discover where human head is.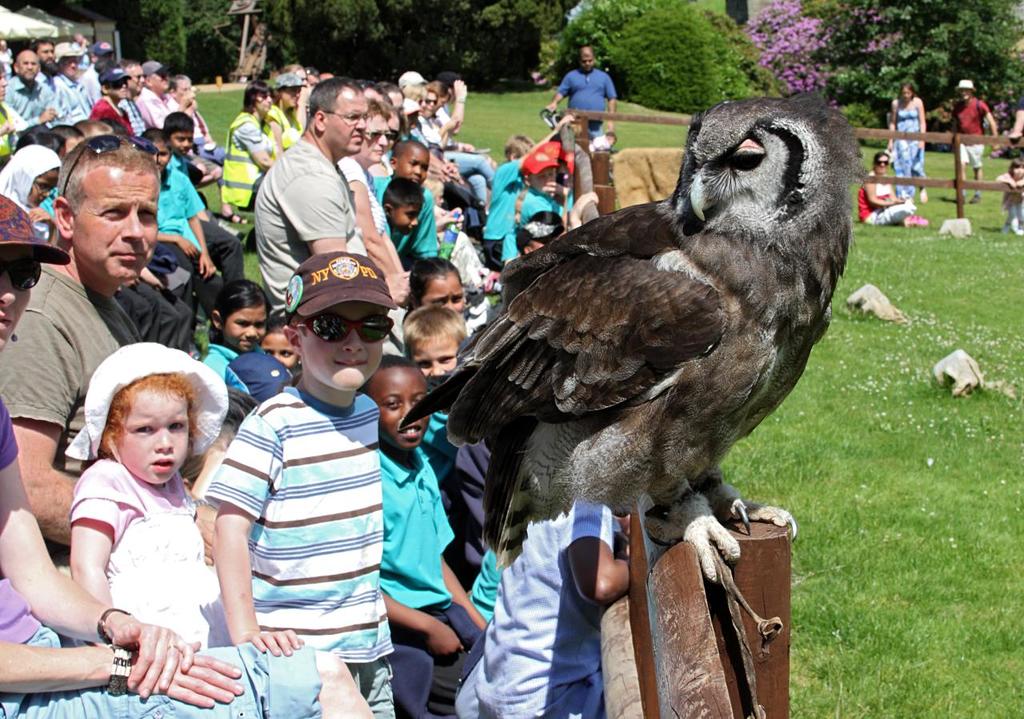
Discovered at Rect(900, 82, 917, 102).
